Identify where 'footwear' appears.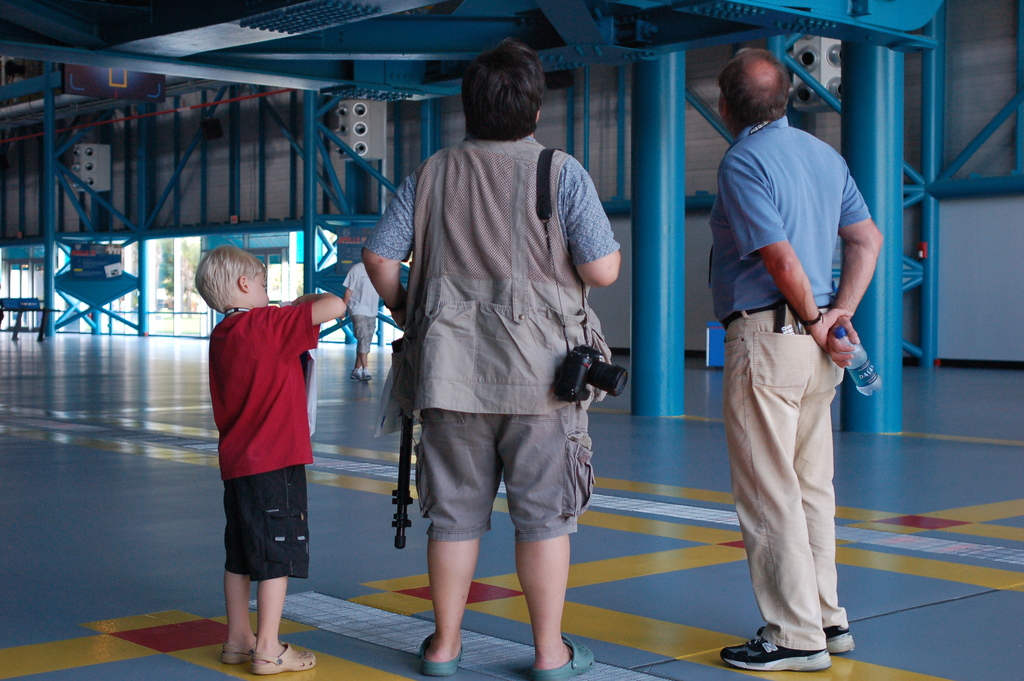
Appears at {"left": 248, "top": 641, "right": 318, "bottom": 677}.
